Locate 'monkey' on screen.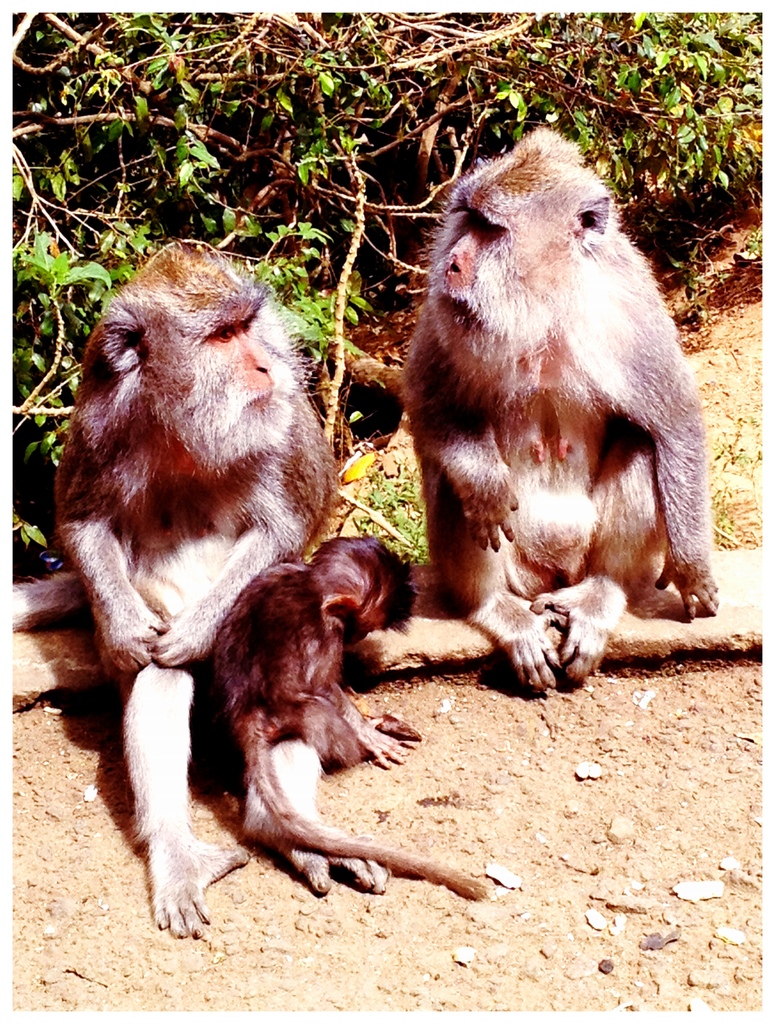
On screen at <region>213, 524, 475, 895</region>.
